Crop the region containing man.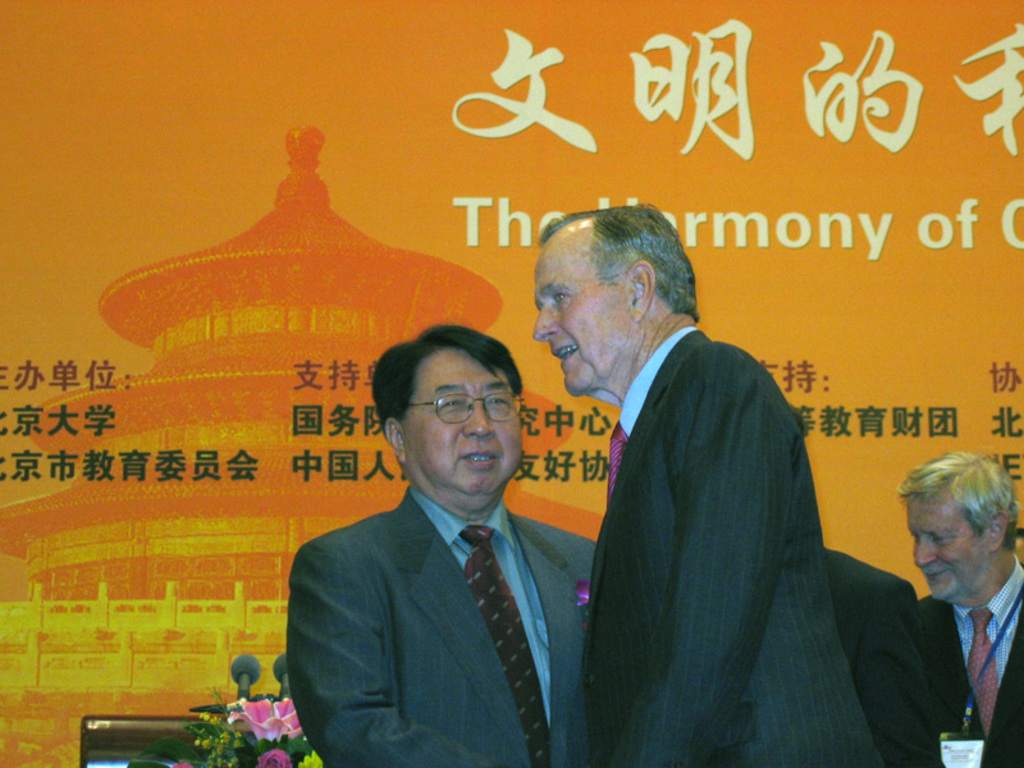
Crop region: [278, 320, 609, 767].
